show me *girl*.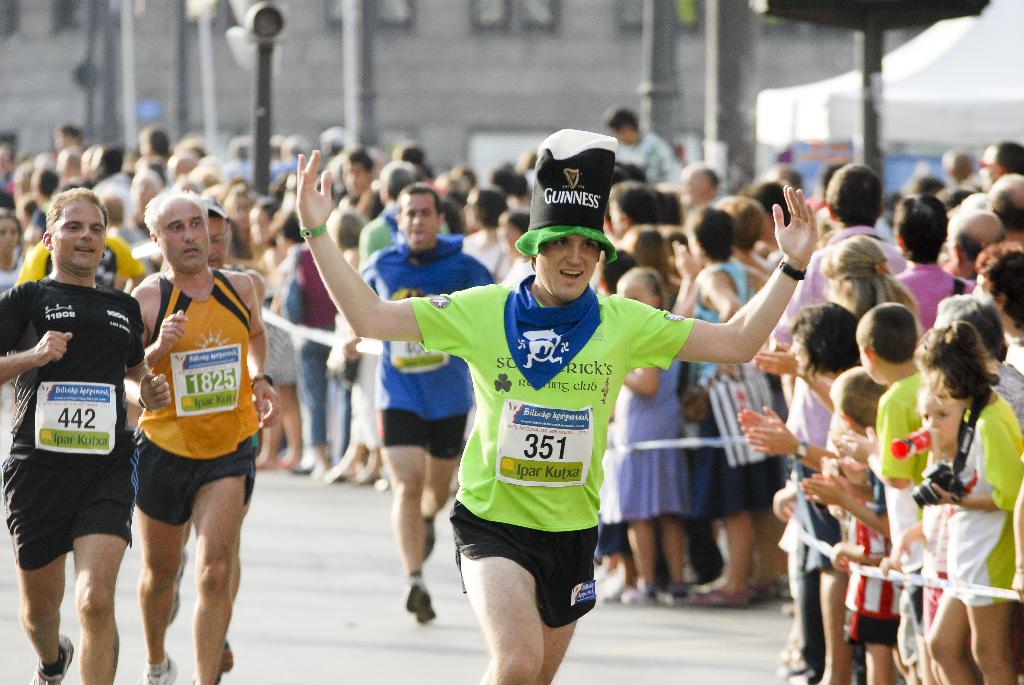
*girl* is here: (876, 381, 984, 681).
